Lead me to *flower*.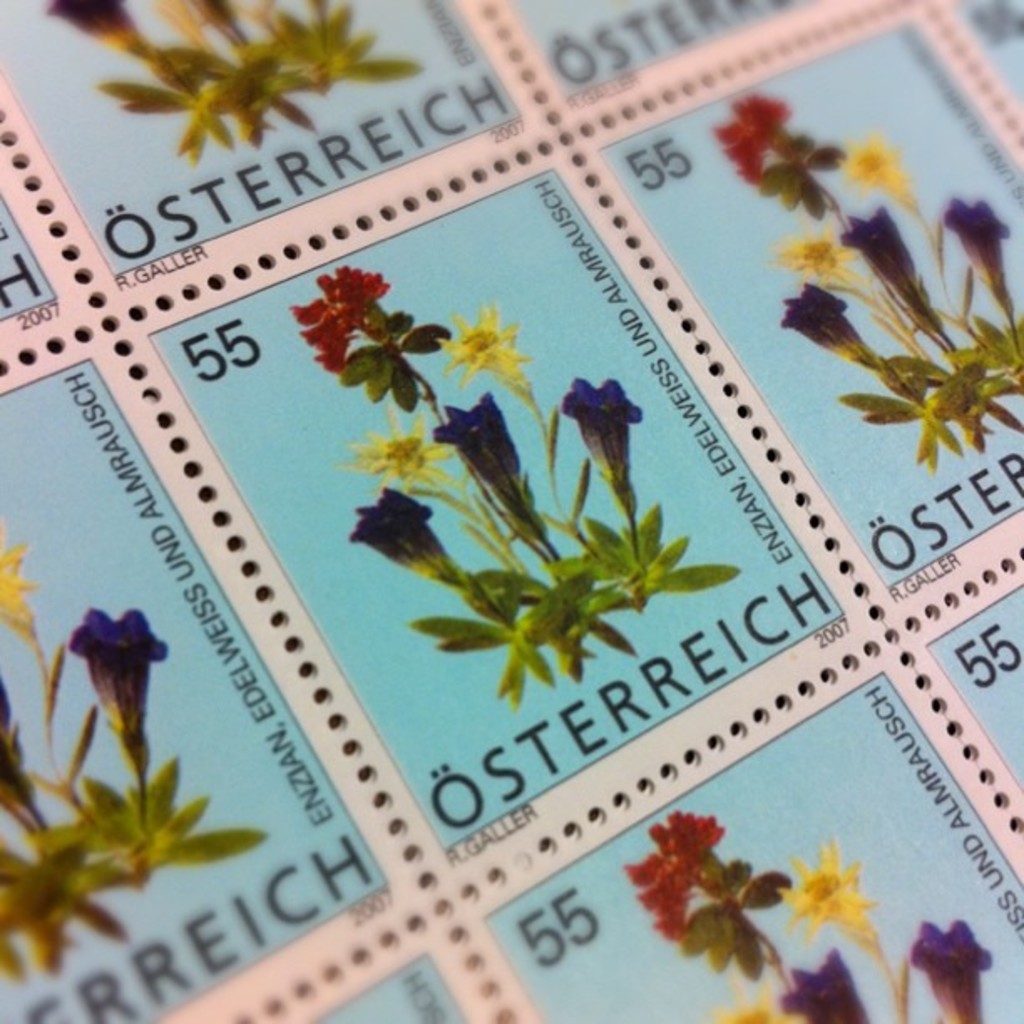
Lead to left=430, top=385, right=530, bottom=500.
